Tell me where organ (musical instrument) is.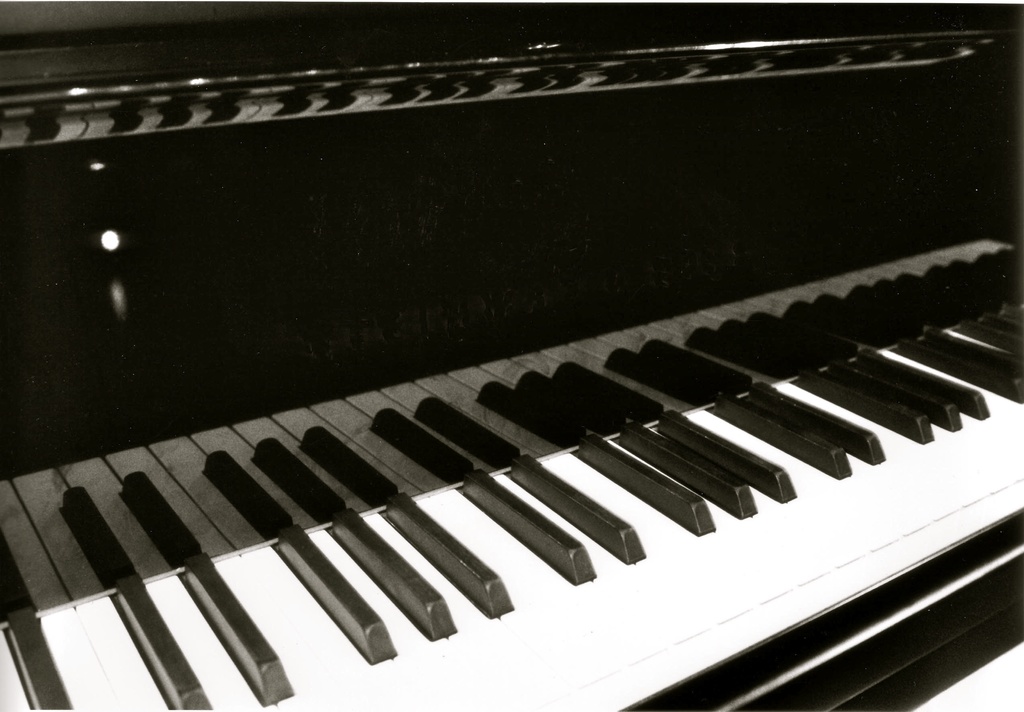
organ (musical instrument) is at x1=0 y1=51 x2=1023 y2=690.
